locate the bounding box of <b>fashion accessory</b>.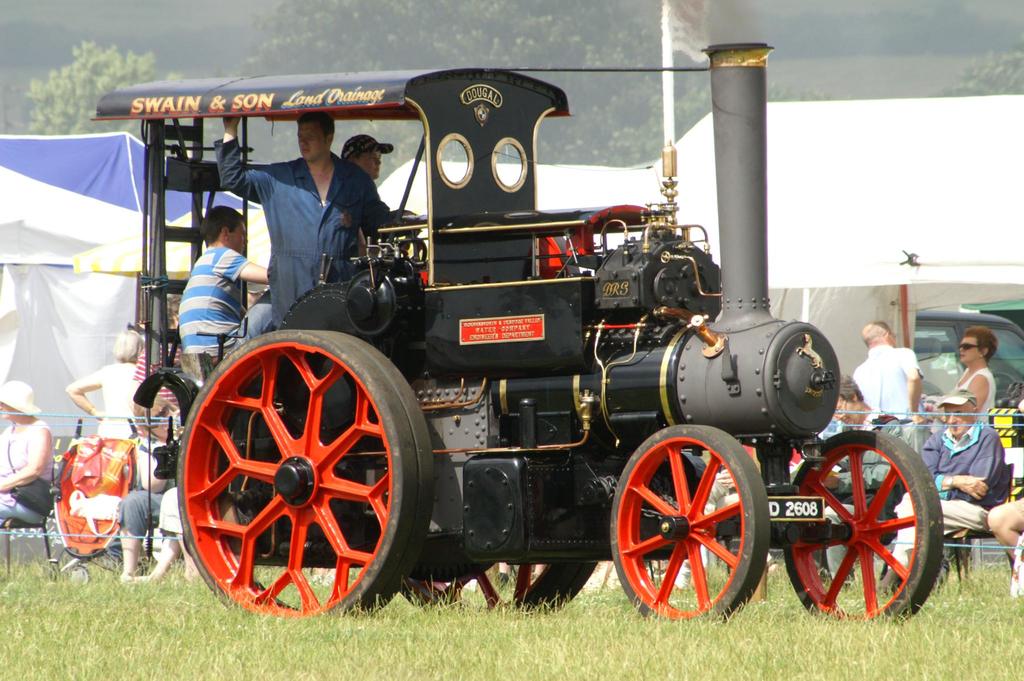
Bounding box: bbox(499, 571, 509, 592).
